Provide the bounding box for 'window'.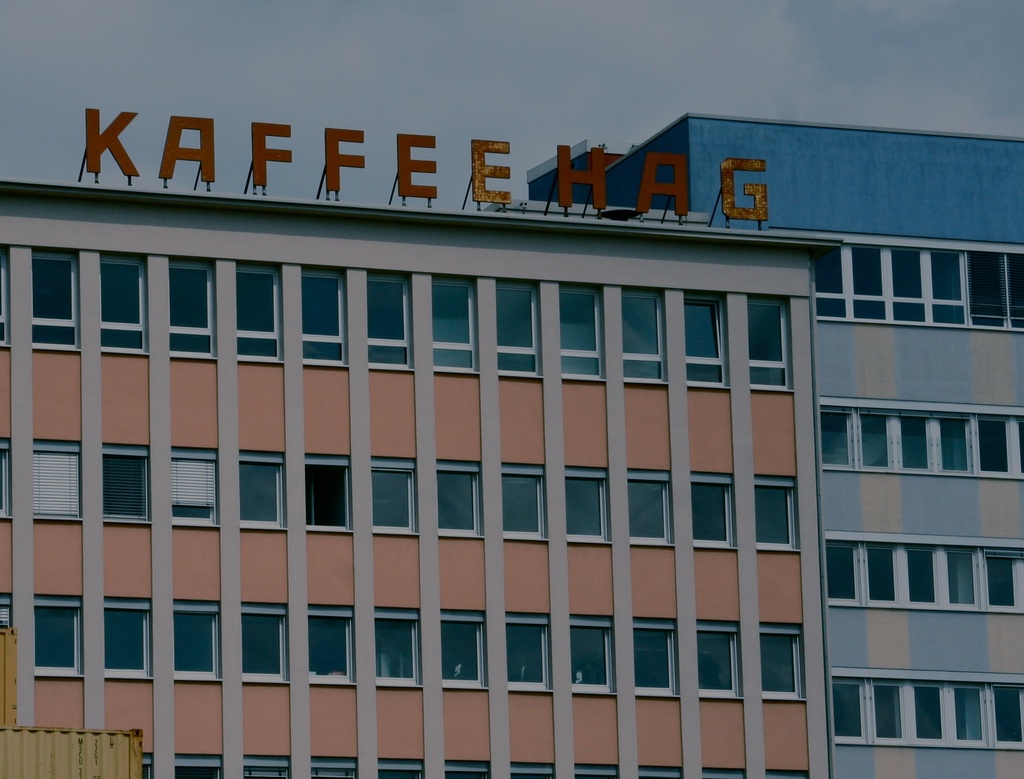
172/753/222/778.
